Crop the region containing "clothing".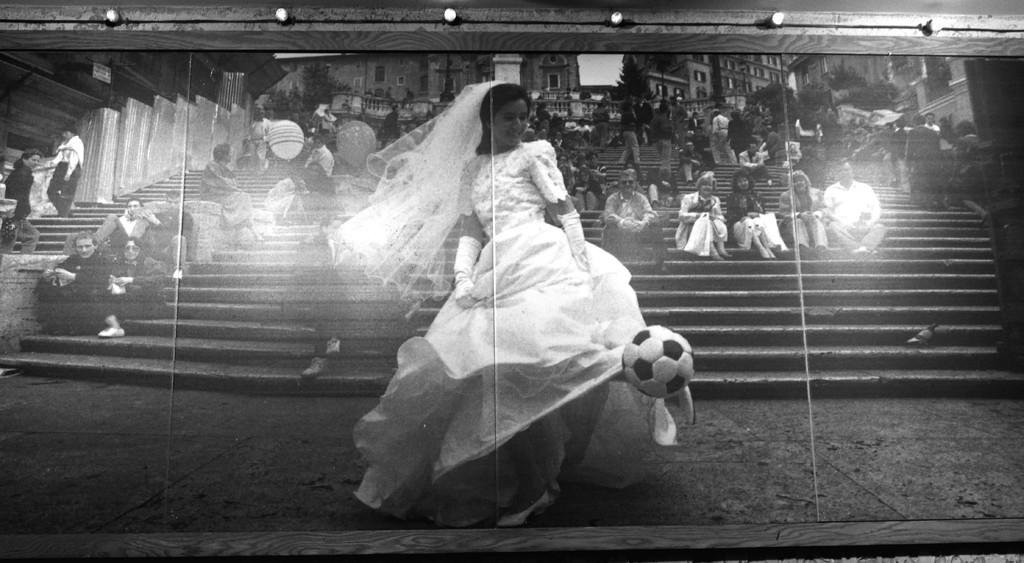
Crop region: 131 243 154 291.
